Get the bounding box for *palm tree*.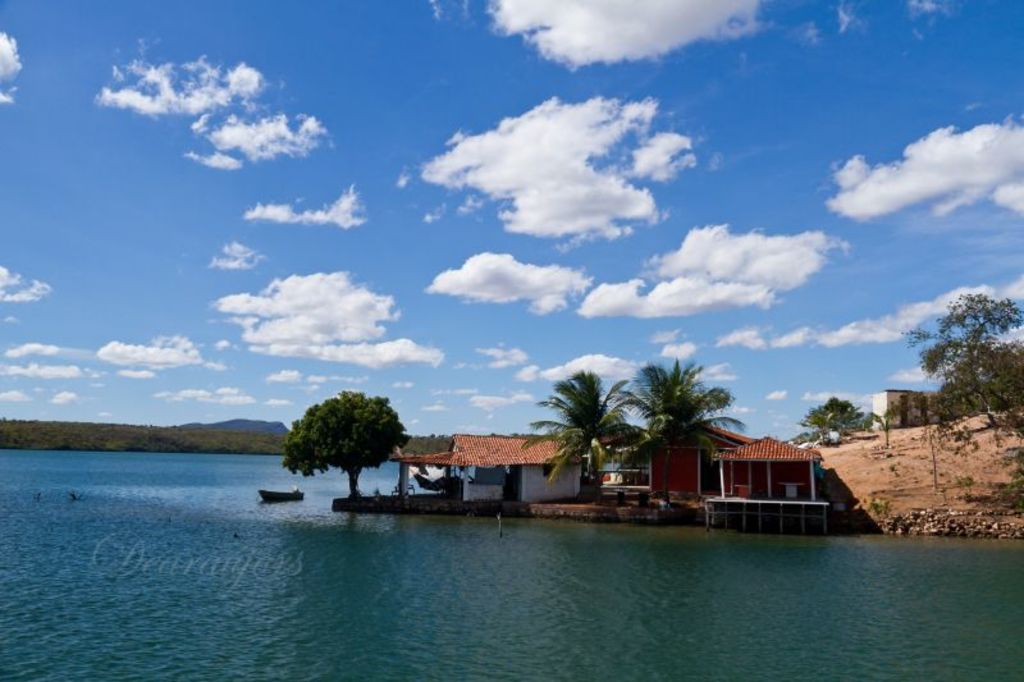
{"left": 634, "top": 348, "right": 710, "bottom": 466}.
